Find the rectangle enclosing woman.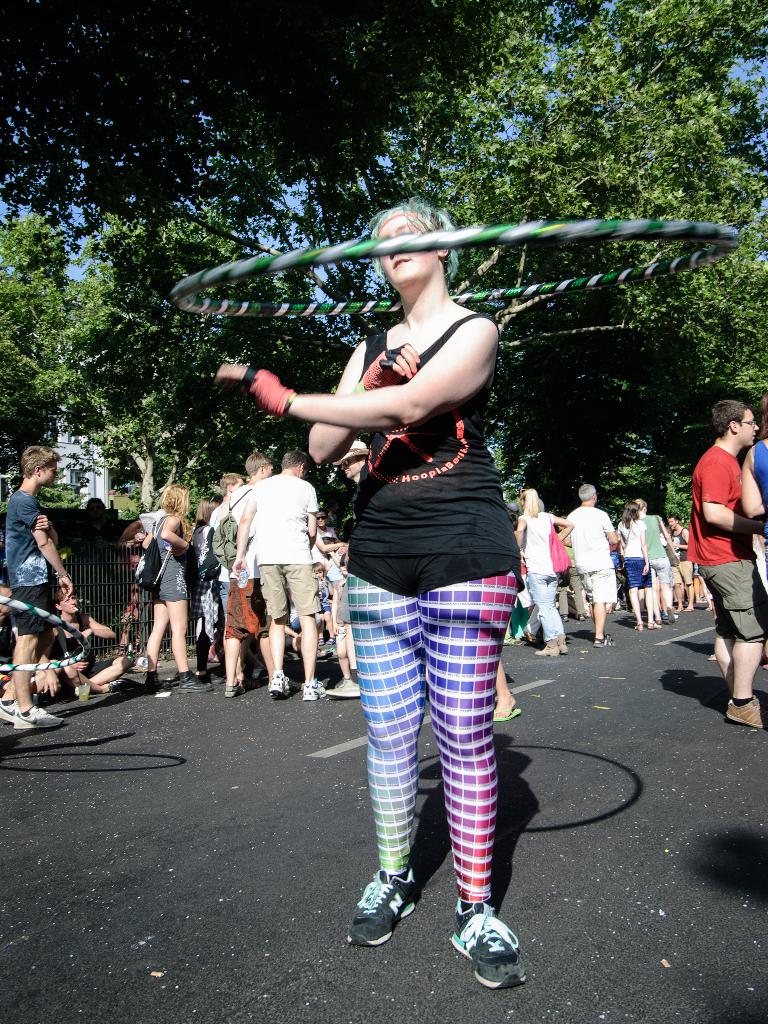
<bbox>40, 584, 135, 698</bbox>.
